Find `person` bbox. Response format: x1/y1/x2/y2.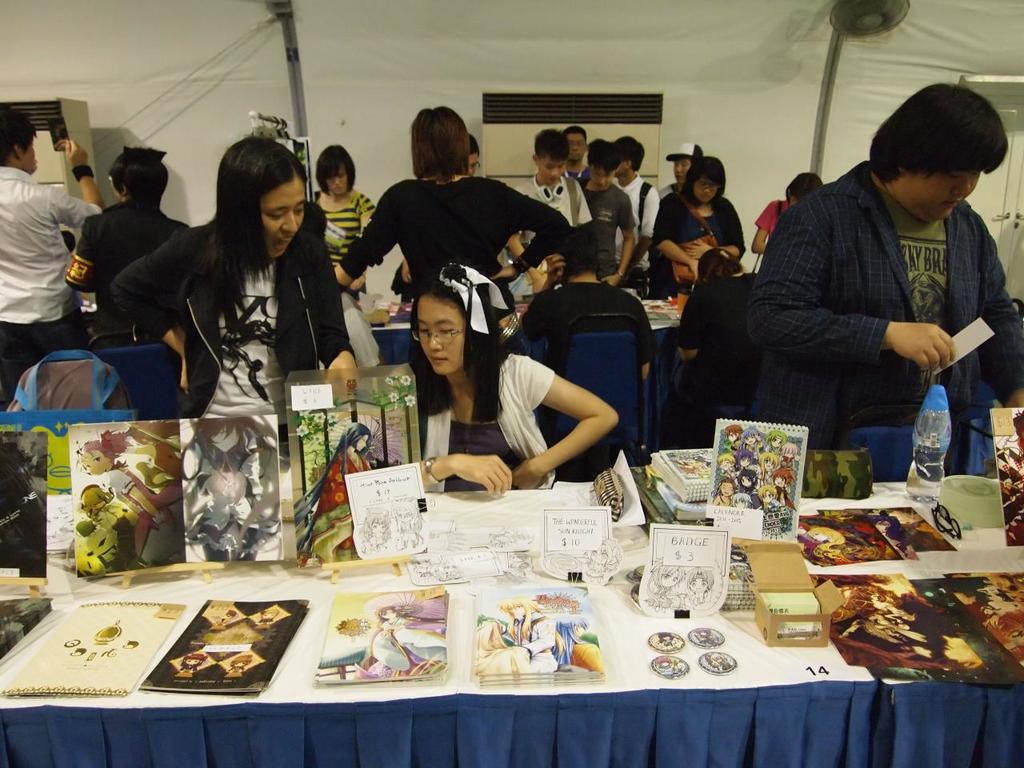
647/142/703/238.
